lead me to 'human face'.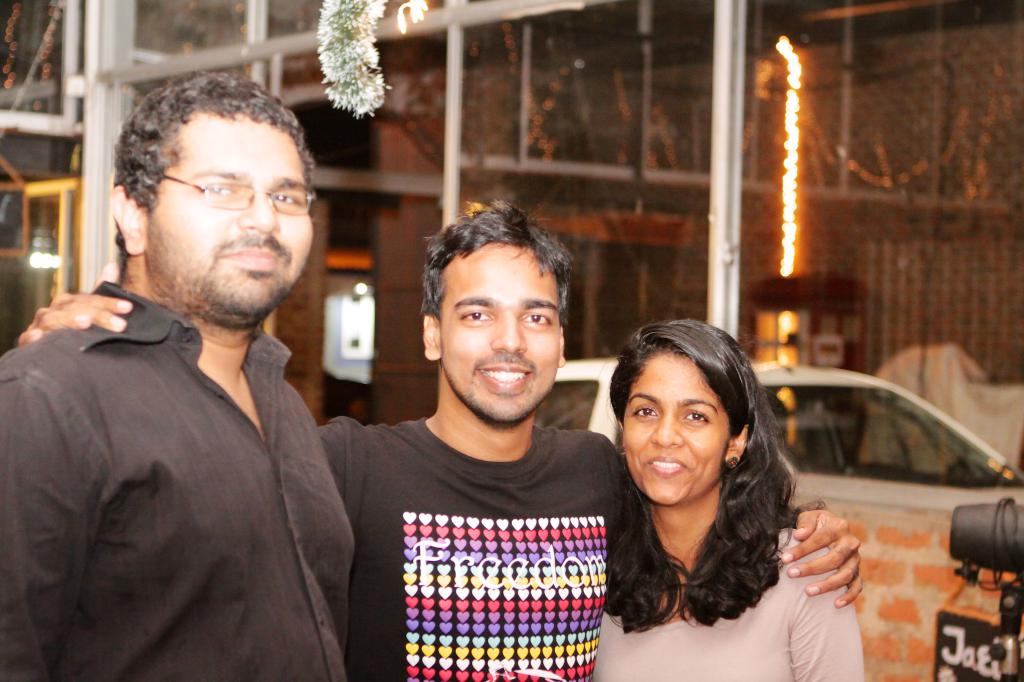
Lead to <region>618, 351, 725, 504</region>.
